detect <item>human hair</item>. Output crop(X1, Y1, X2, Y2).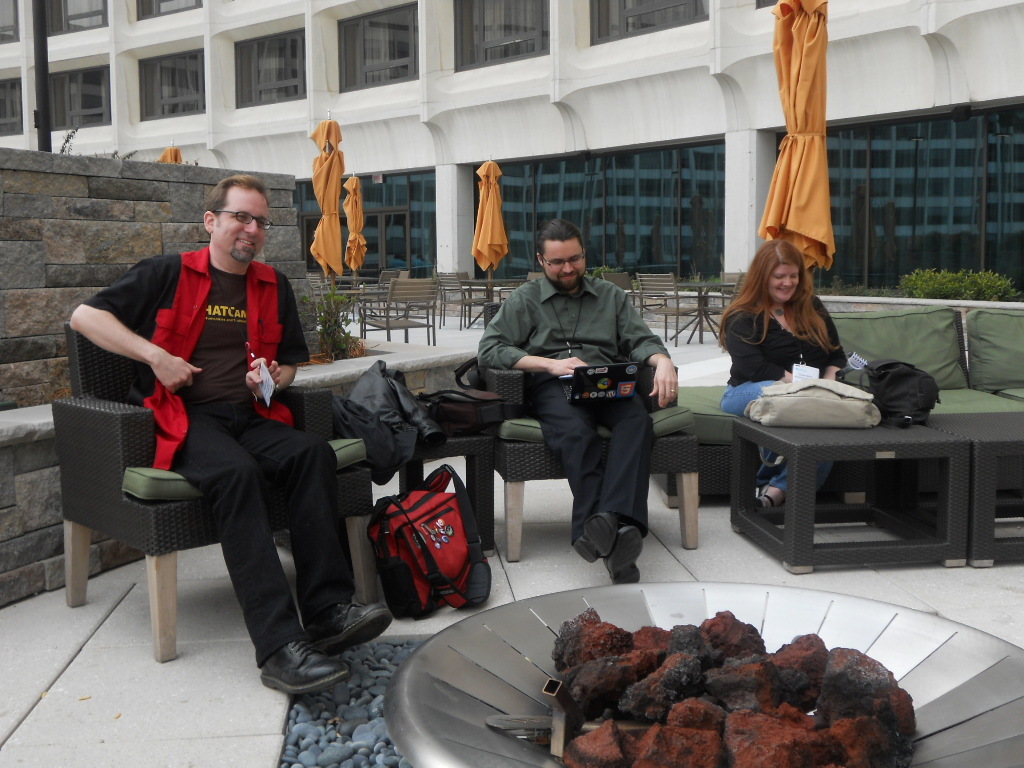
crop(541, 216, 583, 256).
